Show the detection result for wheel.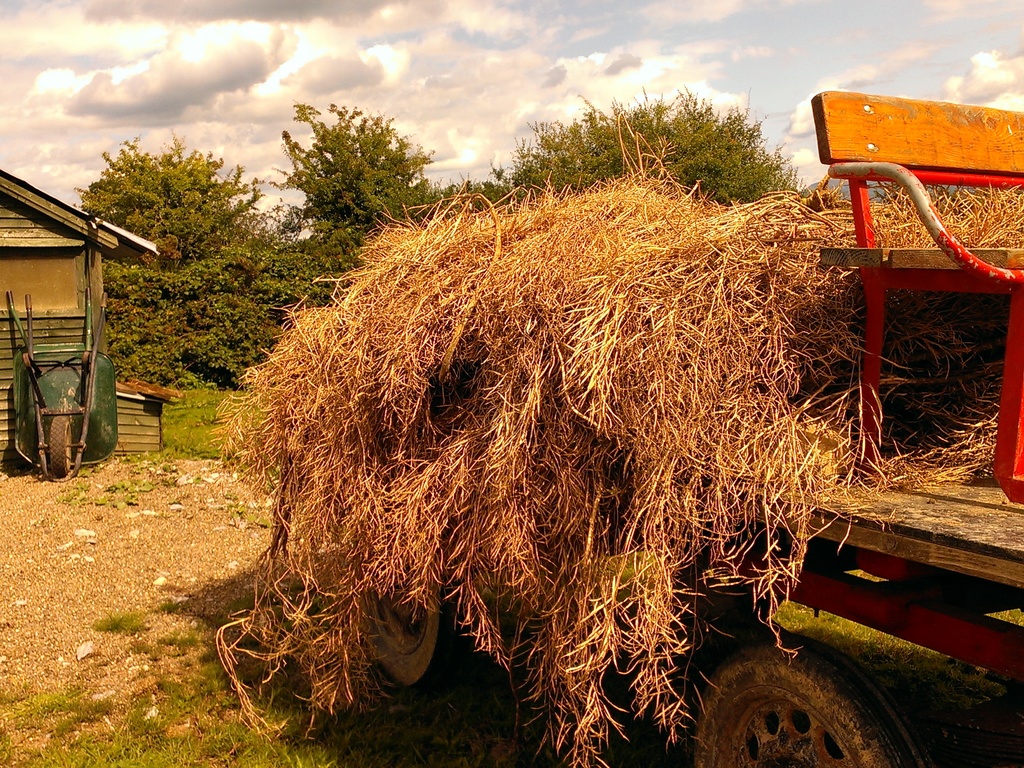
683/639/942/767.
